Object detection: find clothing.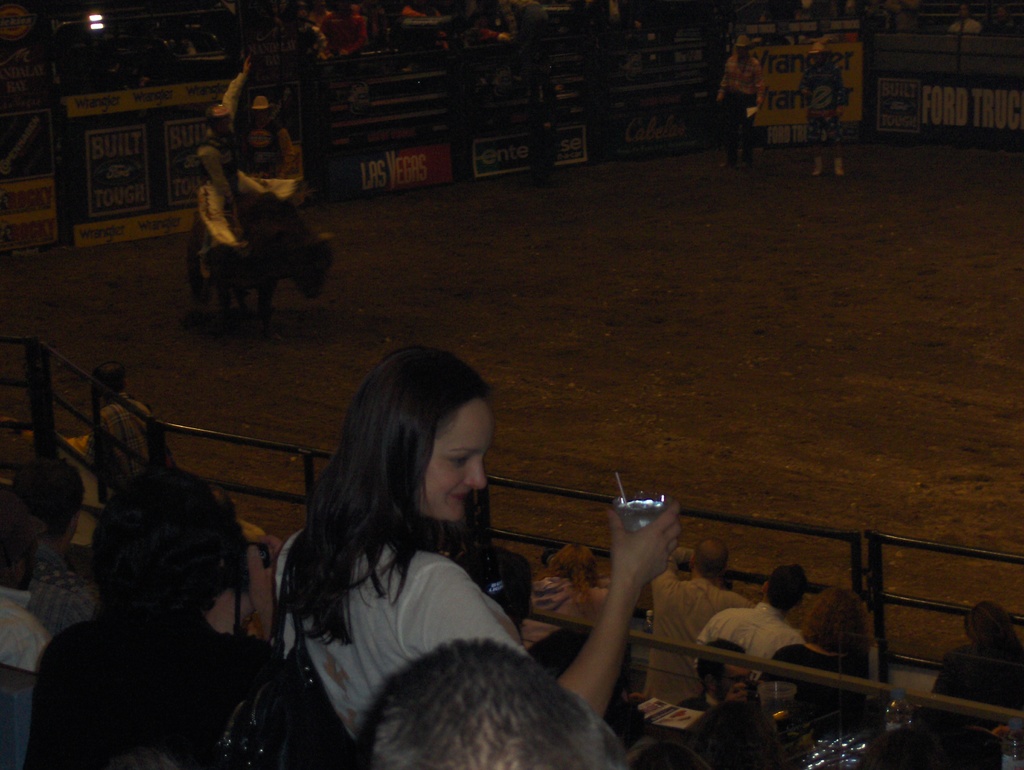
box=[0, 584, 45, 677].
